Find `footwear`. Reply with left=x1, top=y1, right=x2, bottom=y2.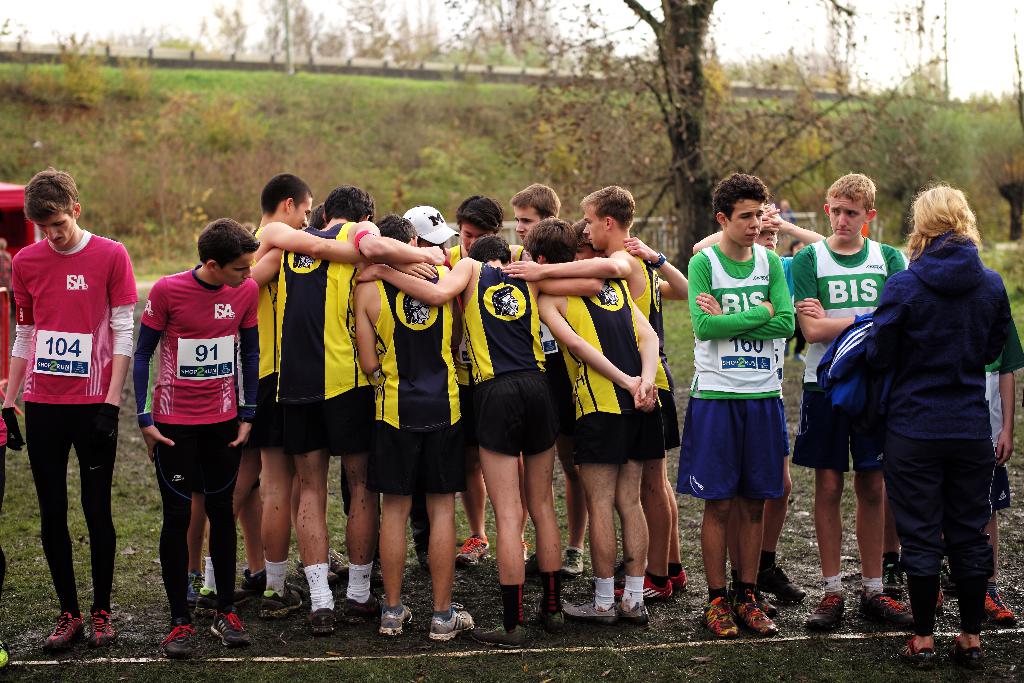
left=614, top=583, right=678, bottom=600.
